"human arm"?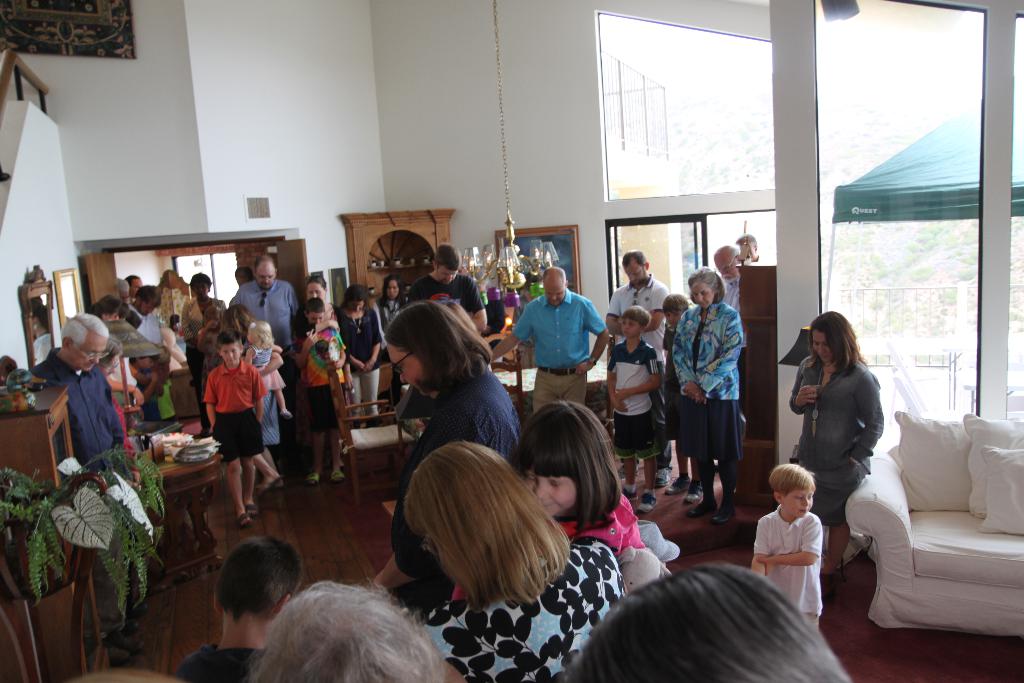
{"left": 197, "top": 322, "right": 216, "bottom": 353}
